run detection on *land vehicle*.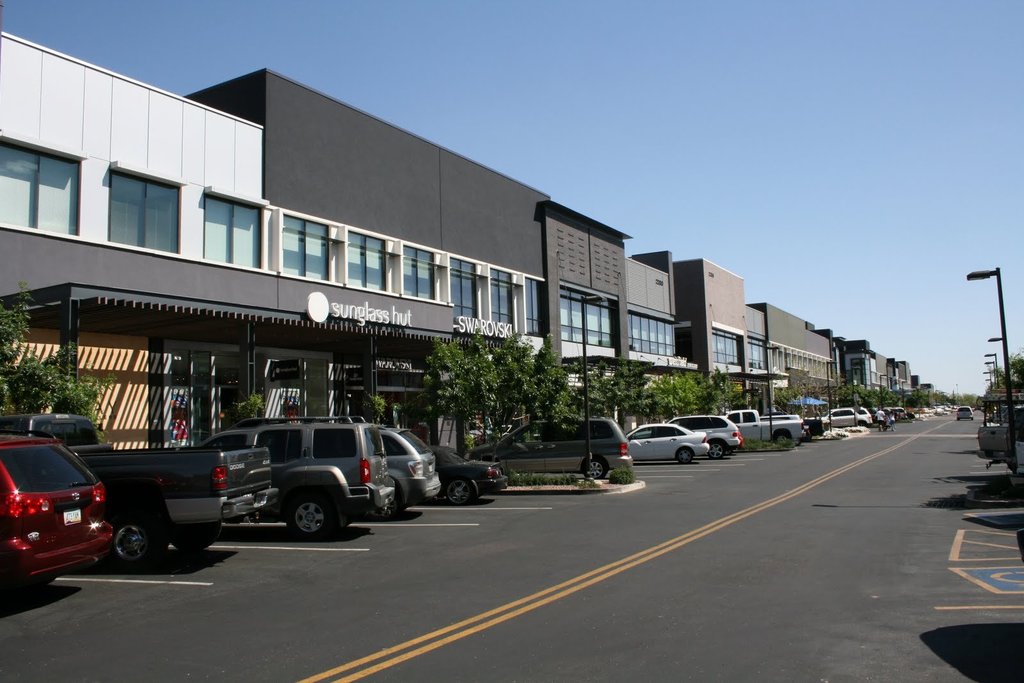
Result: locate(430, 444, 504, 499).
